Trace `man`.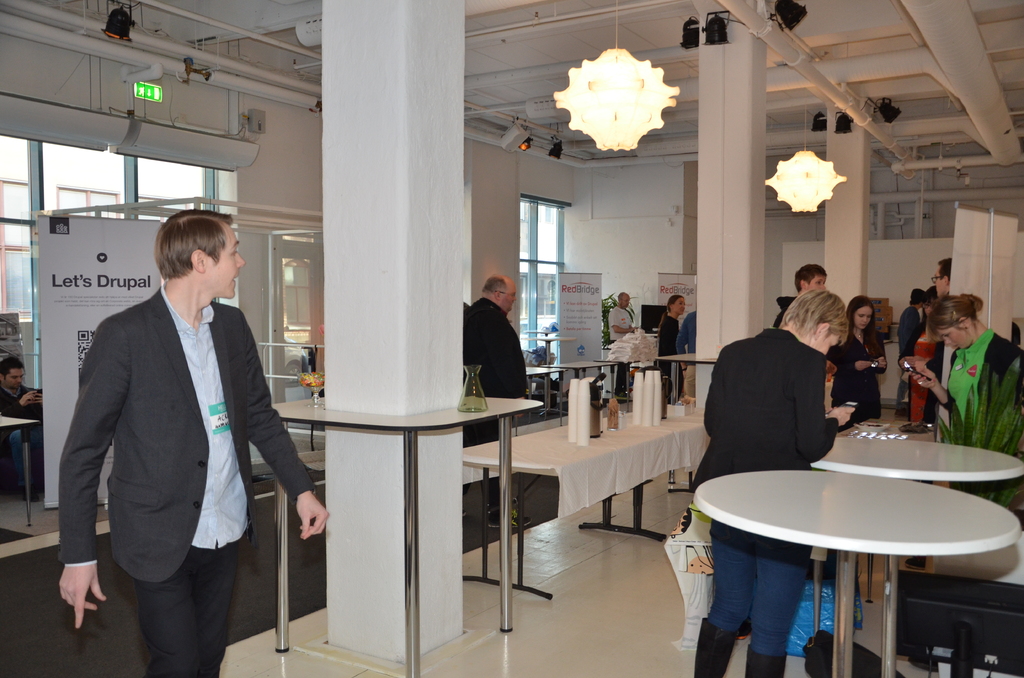
Traced to detection(905, 252, 952, 401).
